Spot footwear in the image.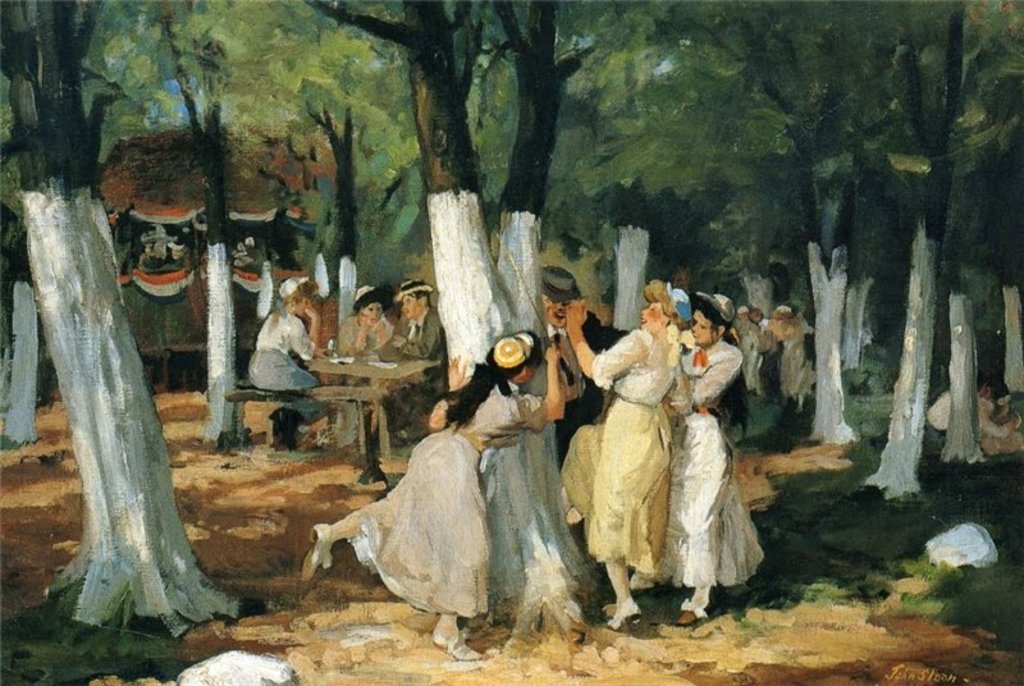
footwear found at (300, 521, 330, 585).
